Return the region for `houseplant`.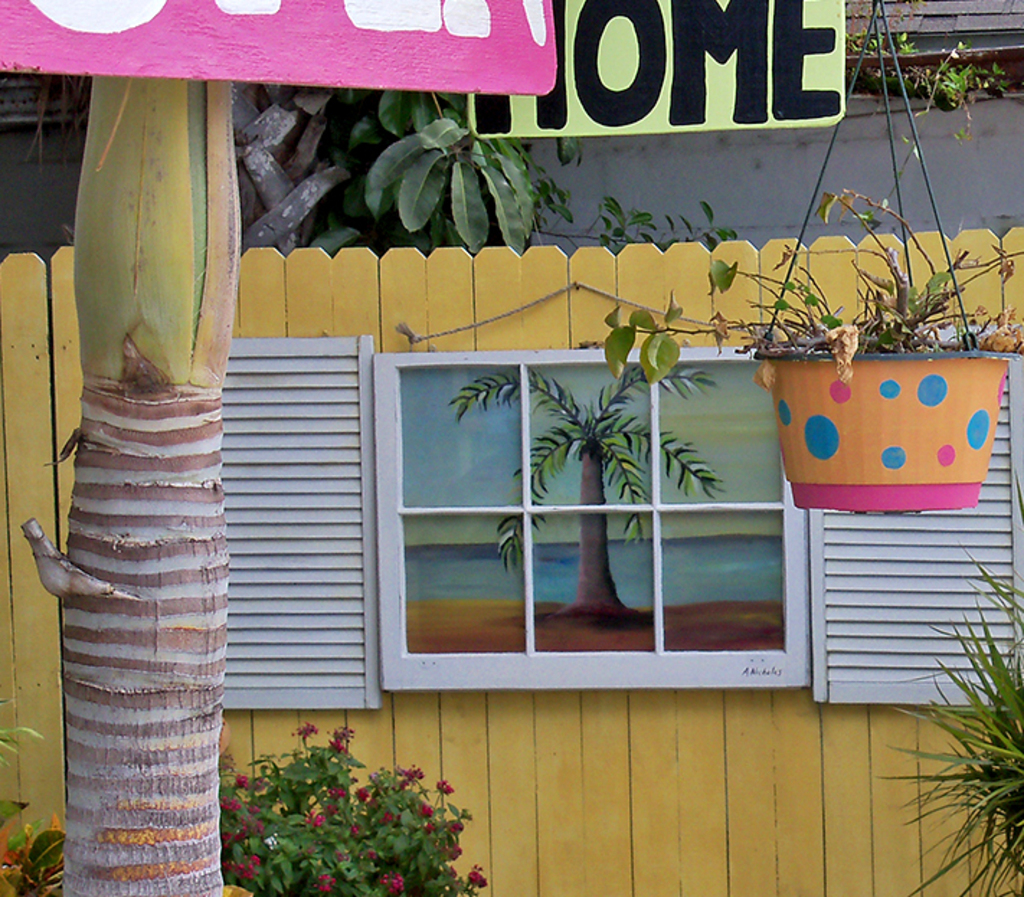
l=12, t=713, r=498, b=896.
